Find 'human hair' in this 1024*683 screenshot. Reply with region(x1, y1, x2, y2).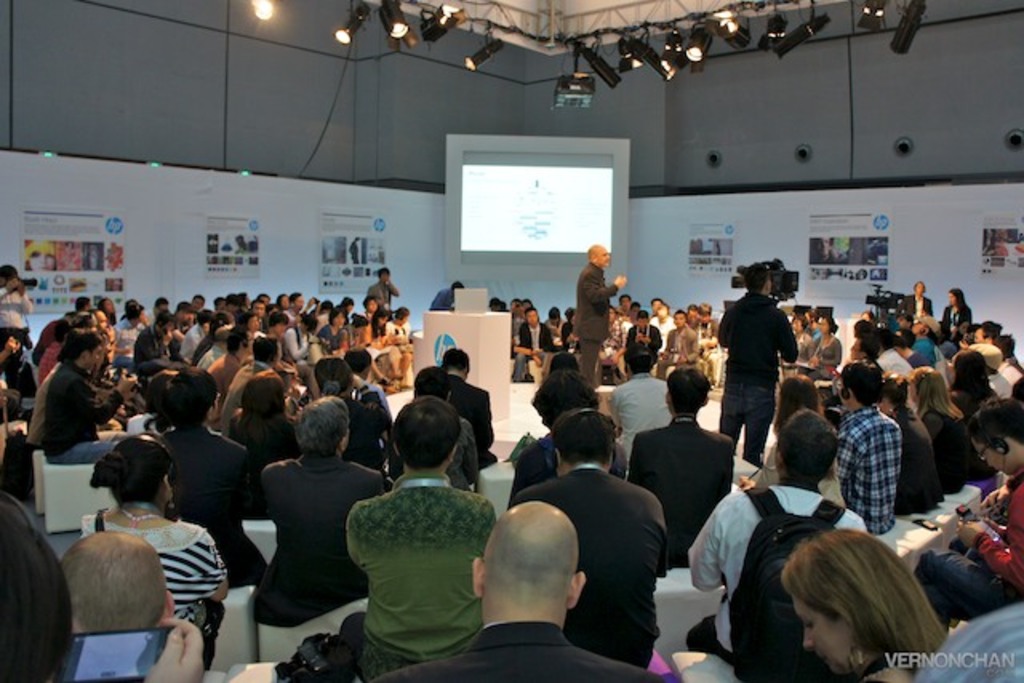
region(275, 291, 285, 307).
